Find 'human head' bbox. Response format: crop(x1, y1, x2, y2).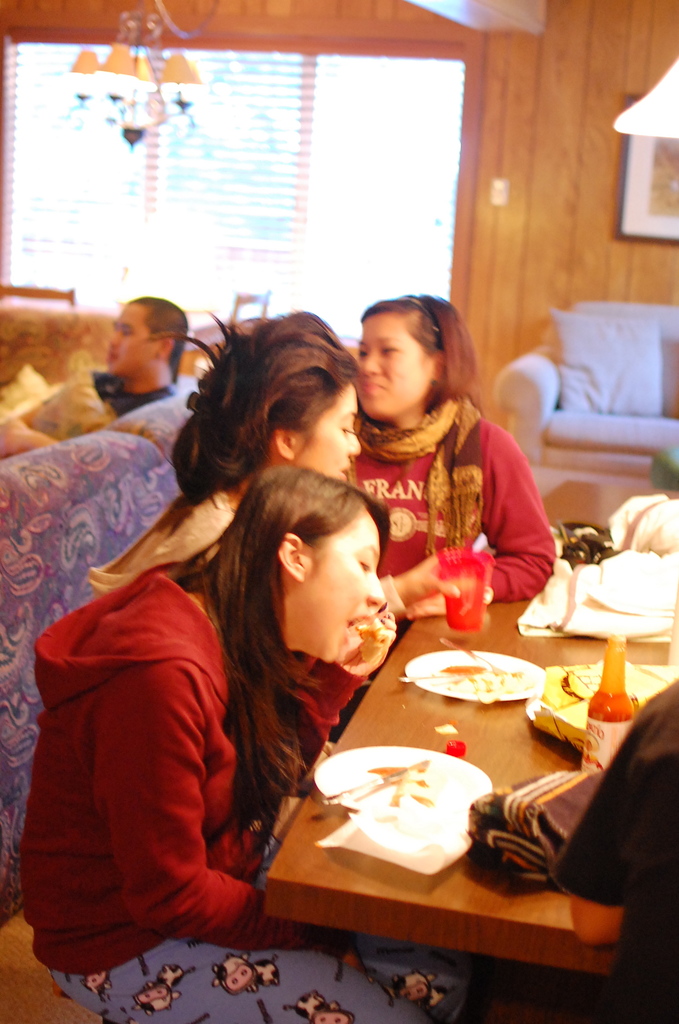
crop(174, 314, 360, 475).
